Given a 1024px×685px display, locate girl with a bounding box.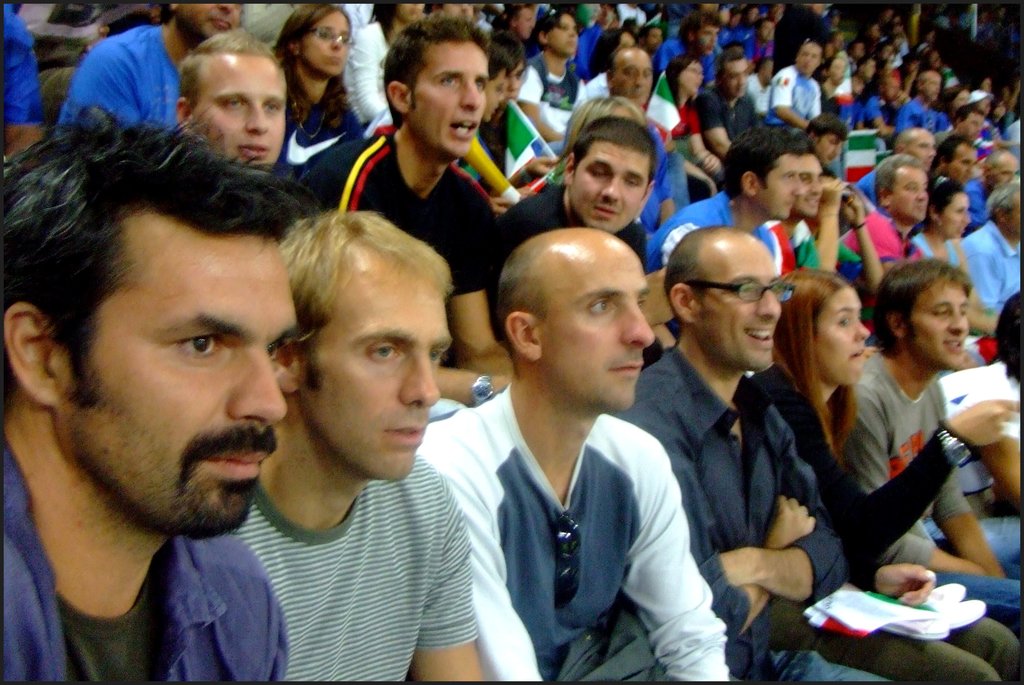
Located: (left=264, top=0, right=373, bottom=180).
